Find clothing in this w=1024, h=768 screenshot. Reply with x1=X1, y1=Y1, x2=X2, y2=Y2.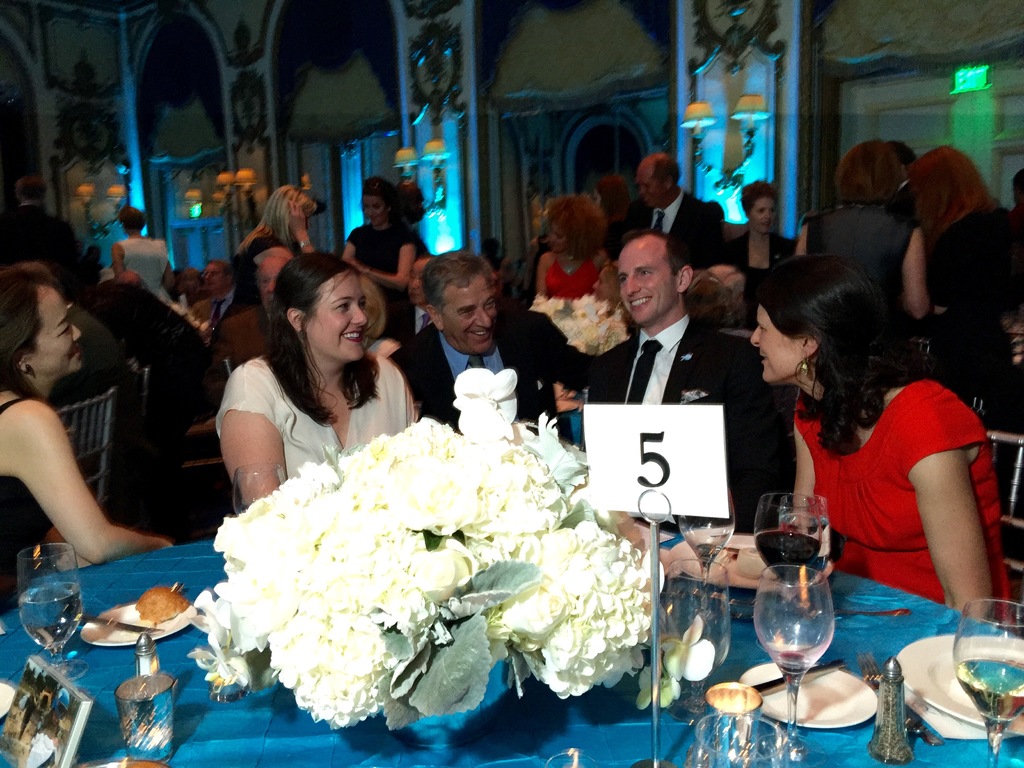
x1=916, y1=208, x2=1018, y2=513.
